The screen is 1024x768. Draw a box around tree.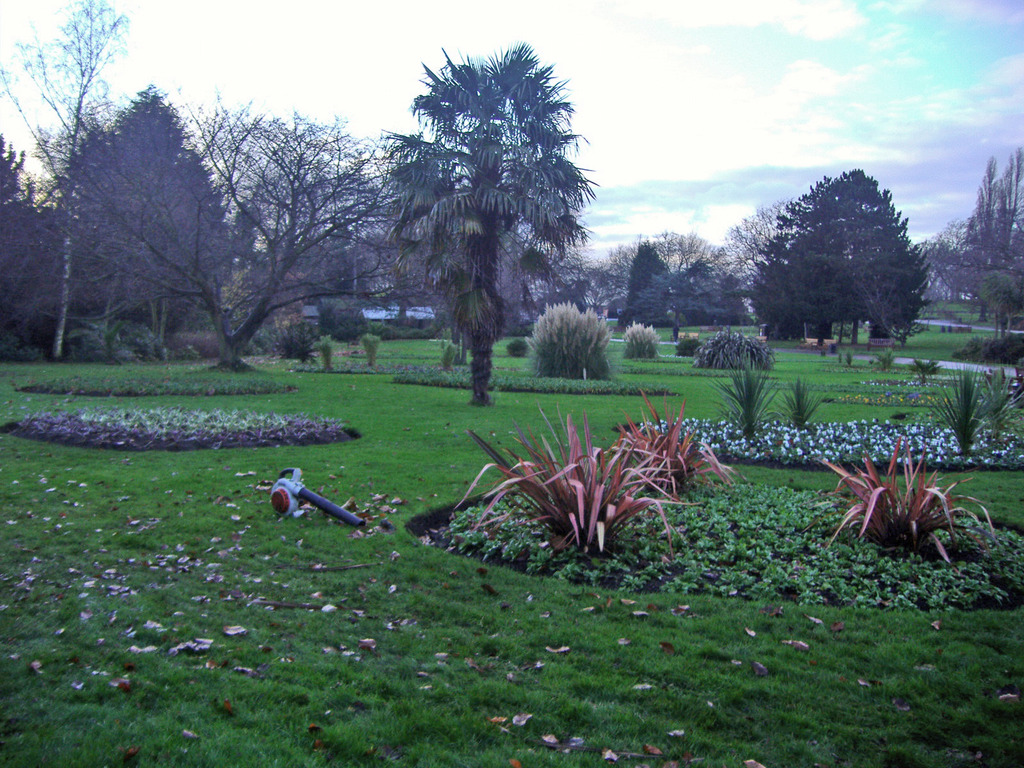
<box>0,143,63,363</box>.
